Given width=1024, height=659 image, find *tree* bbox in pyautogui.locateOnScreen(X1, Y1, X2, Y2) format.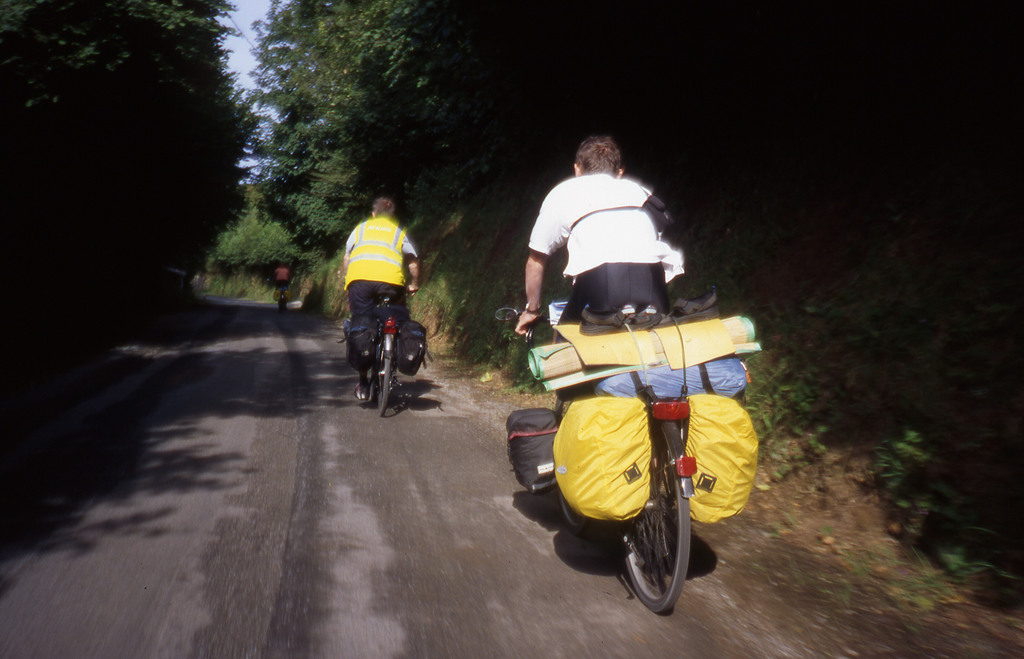
pyautogui.locateOnScreen(203, 198, 307, 289).
